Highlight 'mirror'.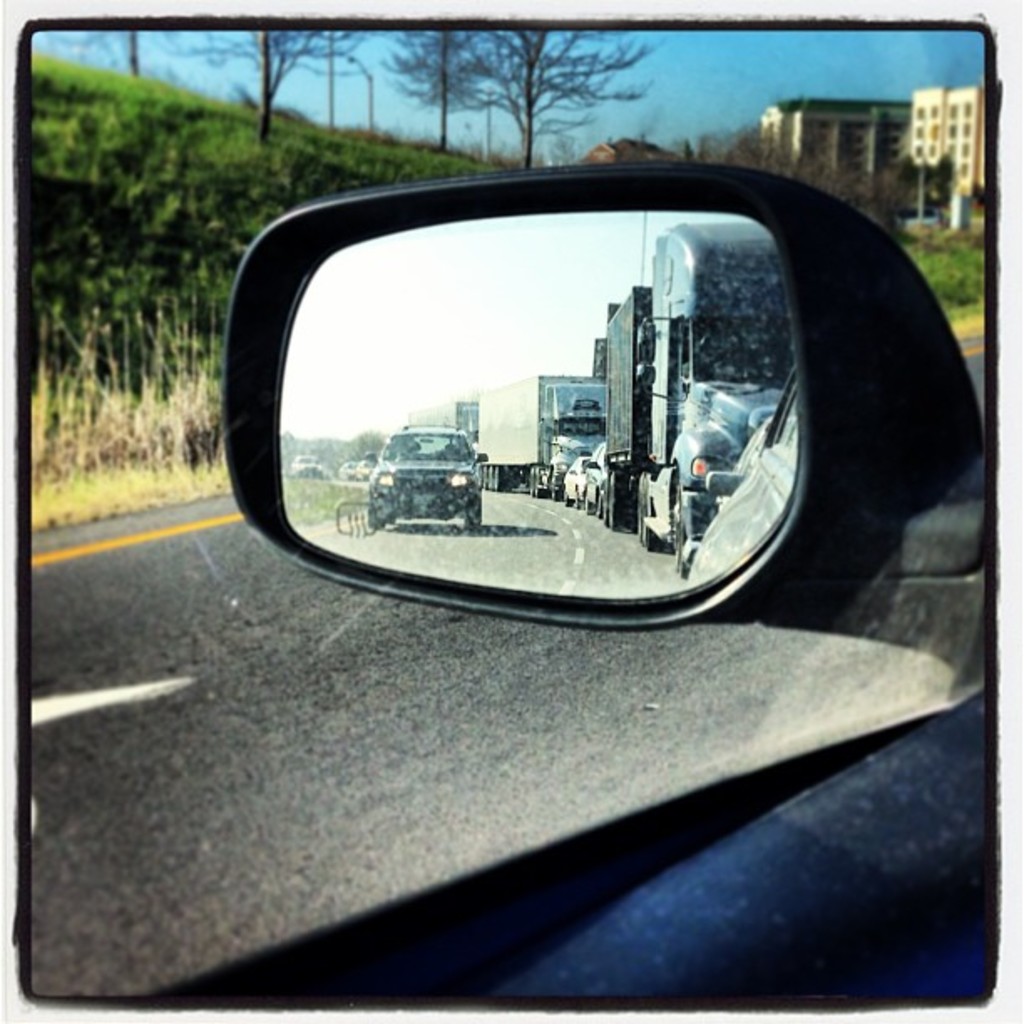
Highlighted region: Rect(283, 204, 803, 604).
